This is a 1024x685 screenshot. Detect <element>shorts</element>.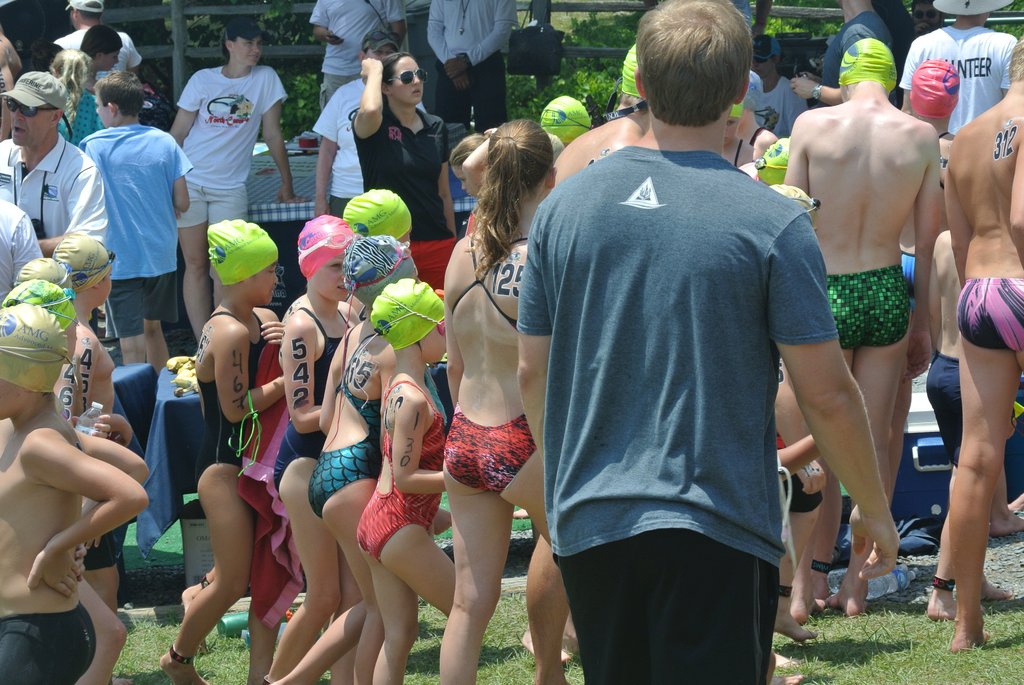
left=955, top=276, right=1023, bottom=356.
